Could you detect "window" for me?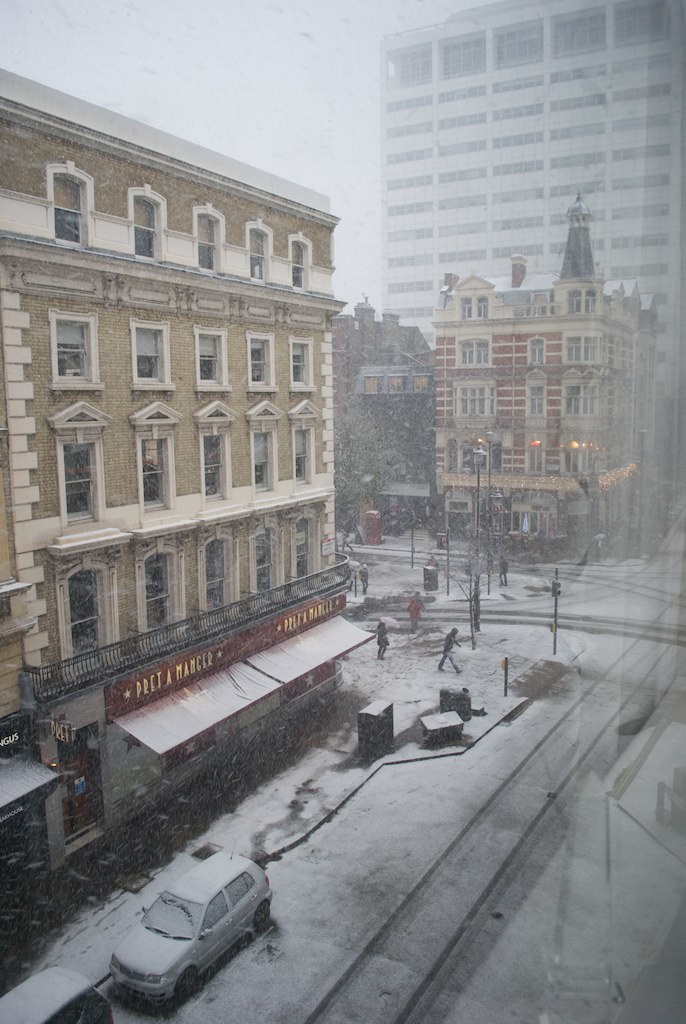
Detection result: box=[454, 337, 493, 369].
